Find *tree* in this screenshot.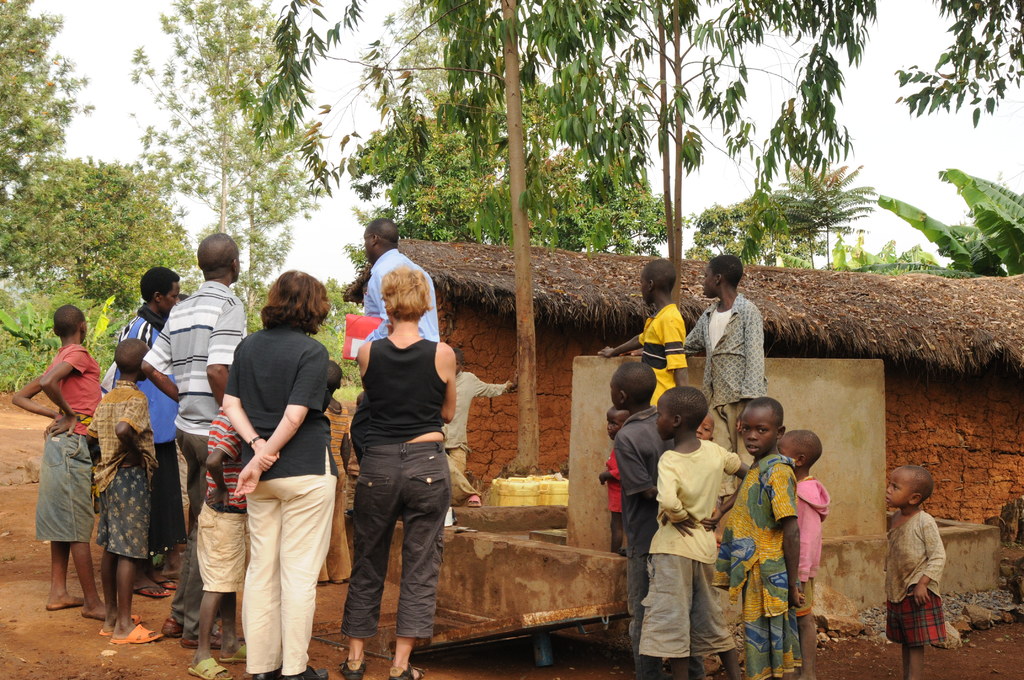
The bounding box for *tree* is <bbox>0, 155, 198, 314</bbox>.
